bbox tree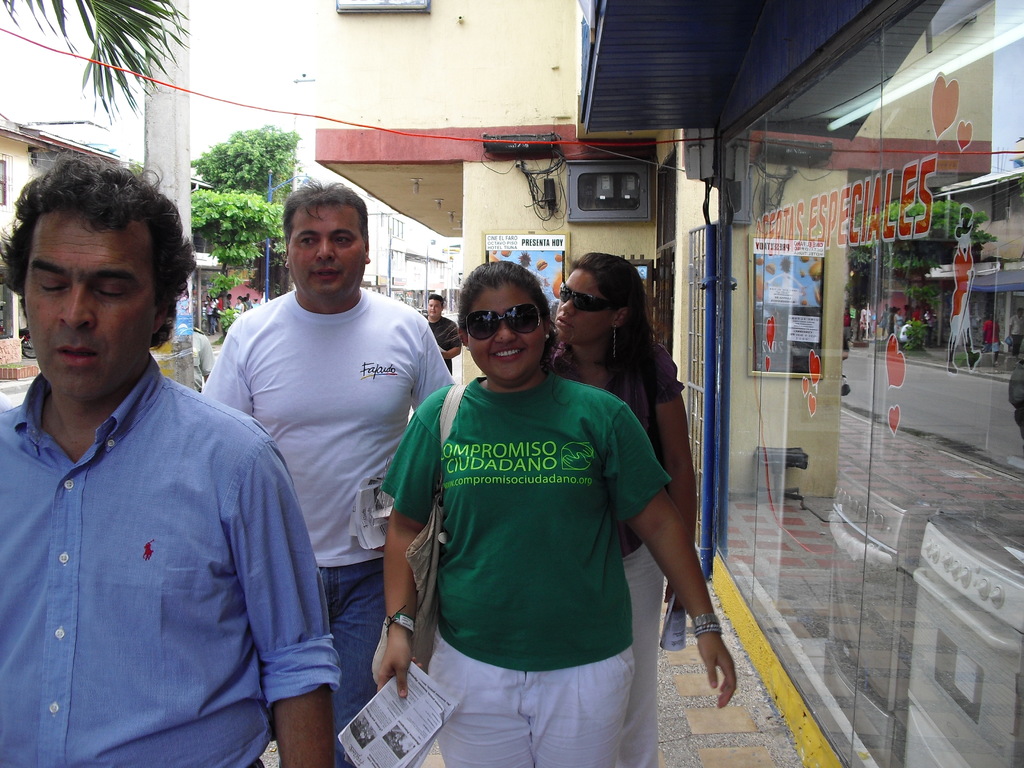
rect(1, 0, 189, 122)
